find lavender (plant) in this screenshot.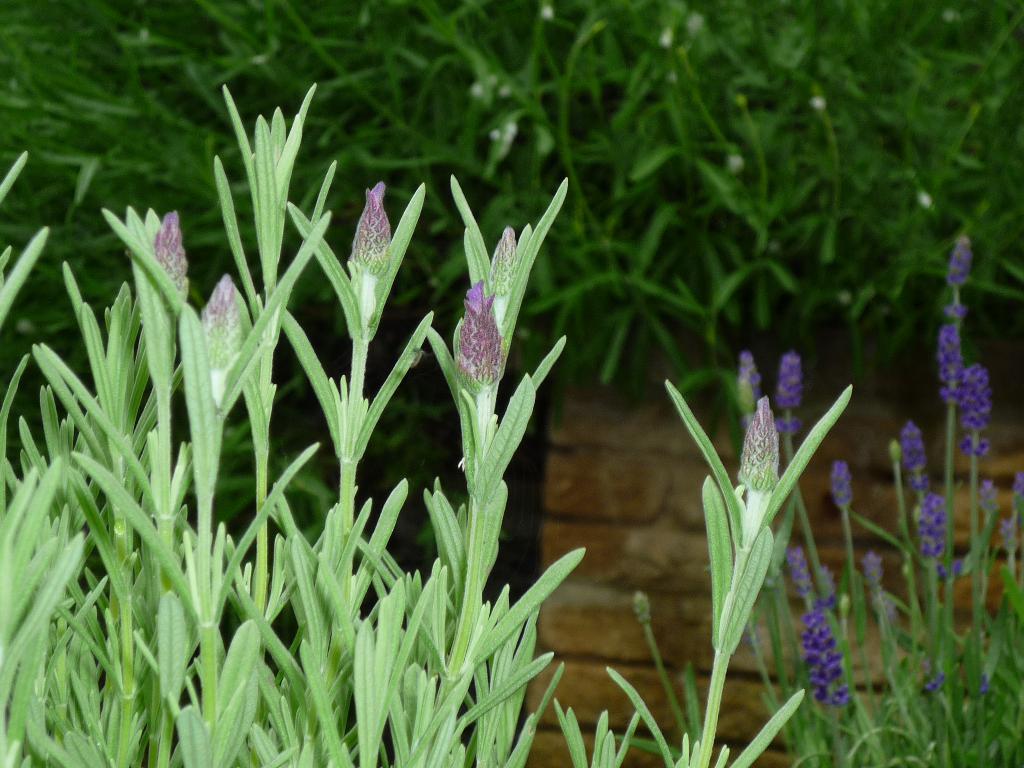
The bounding box for lavender (plant) is x1=788, y1=528, x2=825, y2=621.
